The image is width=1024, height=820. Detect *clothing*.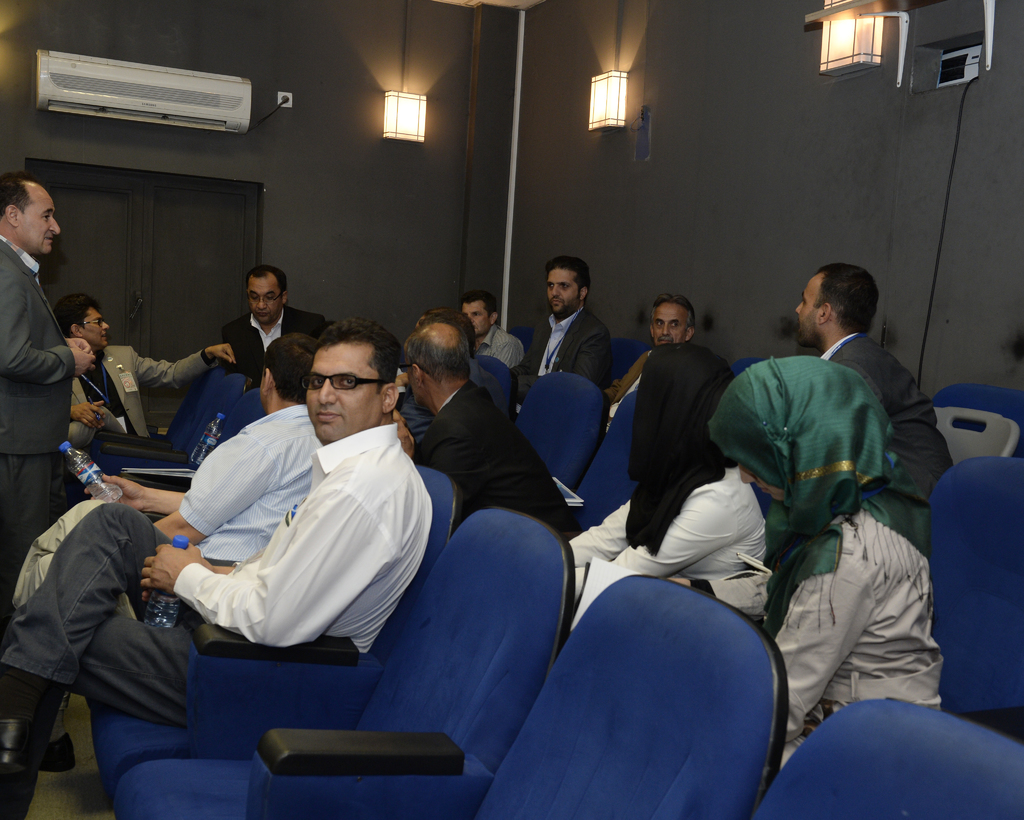
Detection: box(564, 341, 762, 629).
